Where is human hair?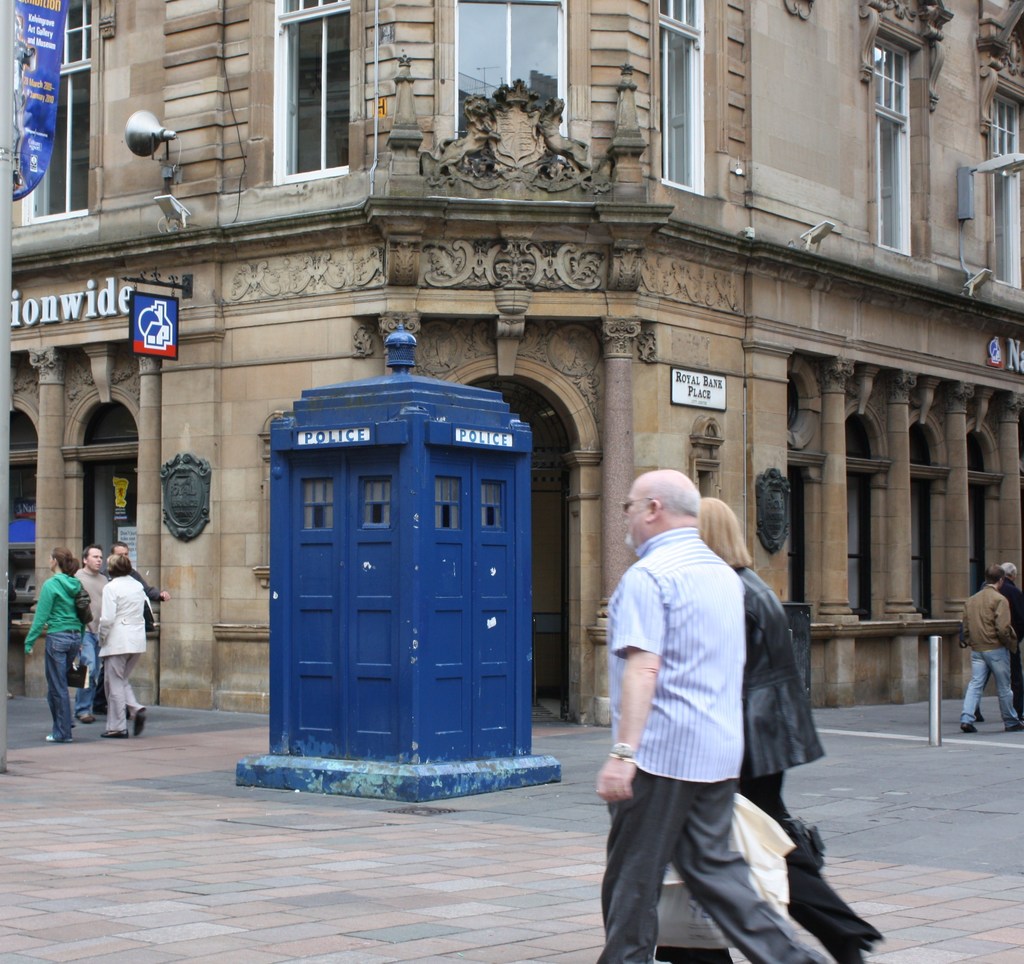
l=109, t=545, r=129, b=554.
